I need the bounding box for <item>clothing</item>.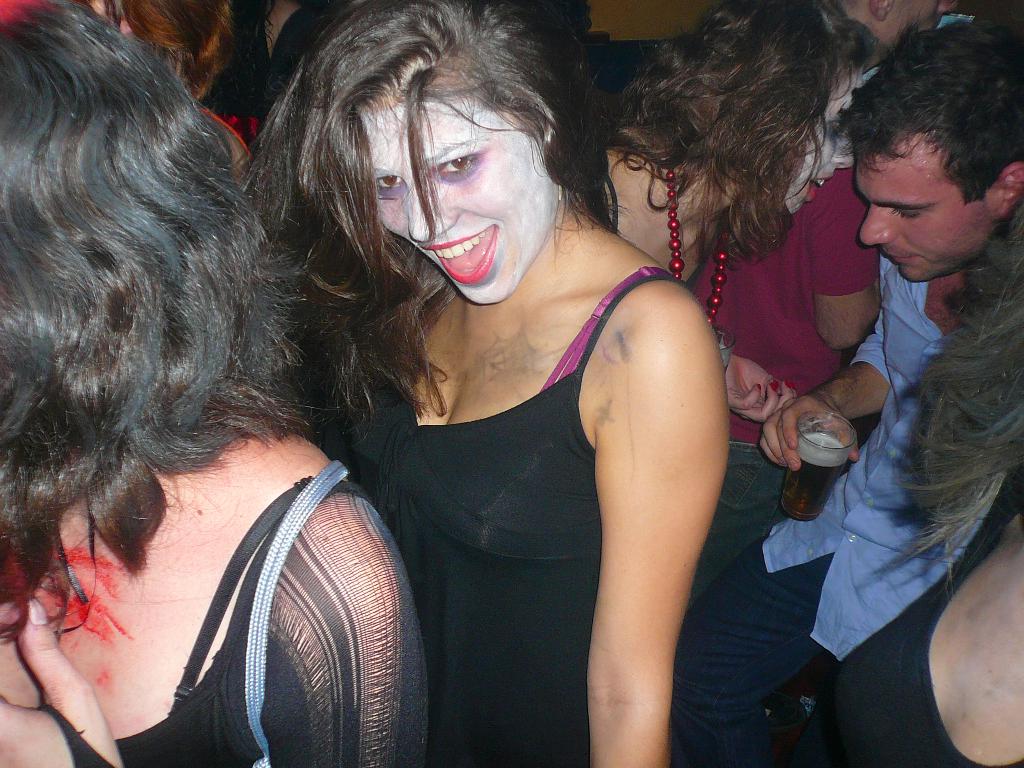
Here it is: [337,266,698,767].
